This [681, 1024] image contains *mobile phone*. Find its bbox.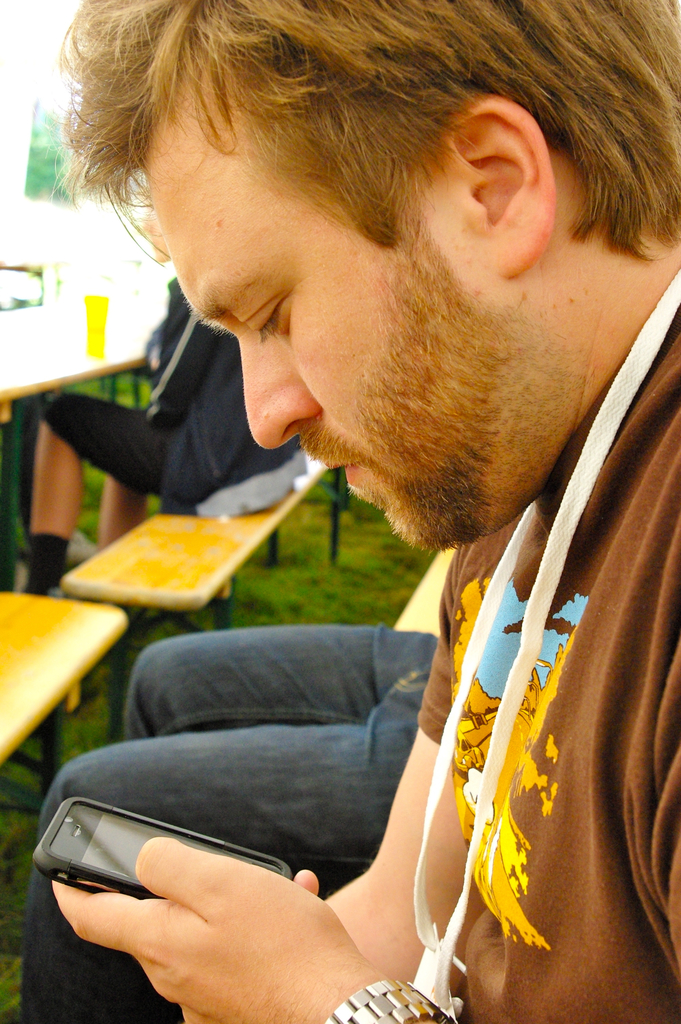
<bbox>32, 795, 299, 904</bbox>.
